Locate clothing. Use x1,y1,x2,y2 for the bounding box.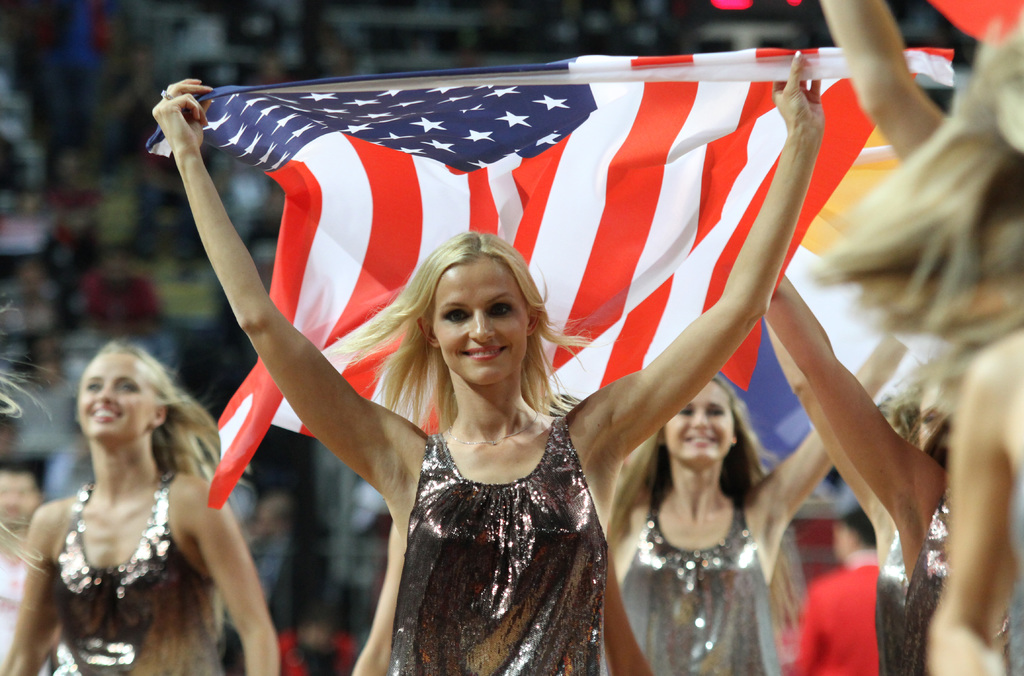
386,414,596,675.
